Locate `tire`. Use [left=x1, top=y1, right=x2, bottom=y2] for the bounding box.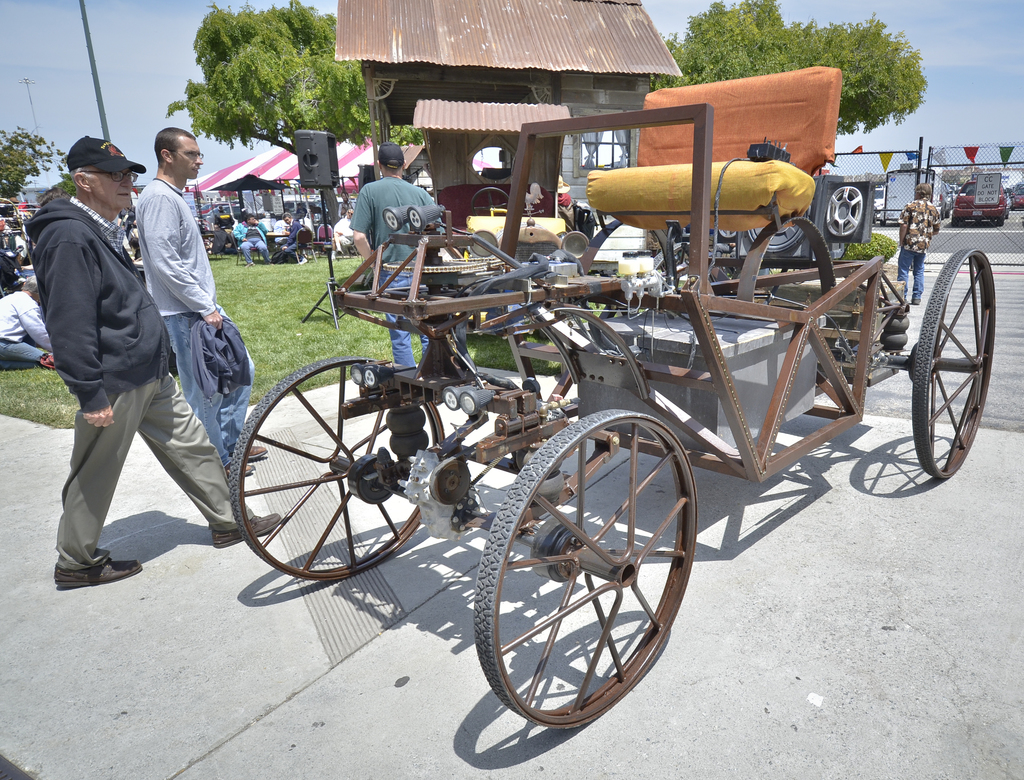
[left=474, top=406, right=694, bottom=728].
